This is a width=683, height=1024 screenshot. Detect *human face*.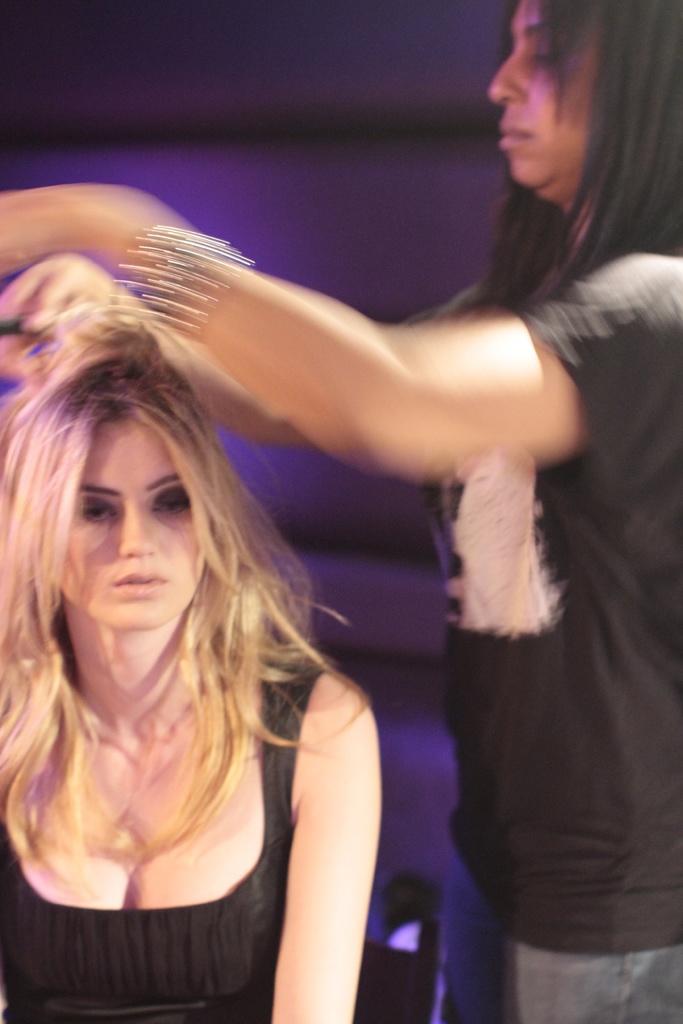
[48,408,208,632].
